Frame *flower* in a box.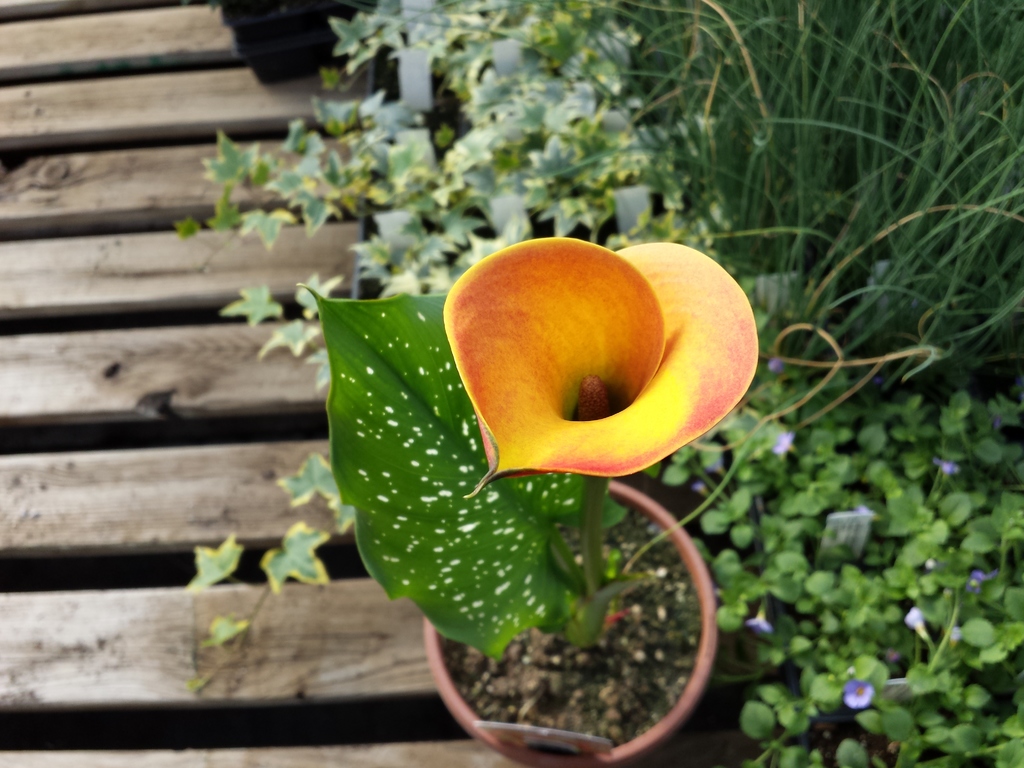
(x1=847, y1=673, x2=874, y2=710).
